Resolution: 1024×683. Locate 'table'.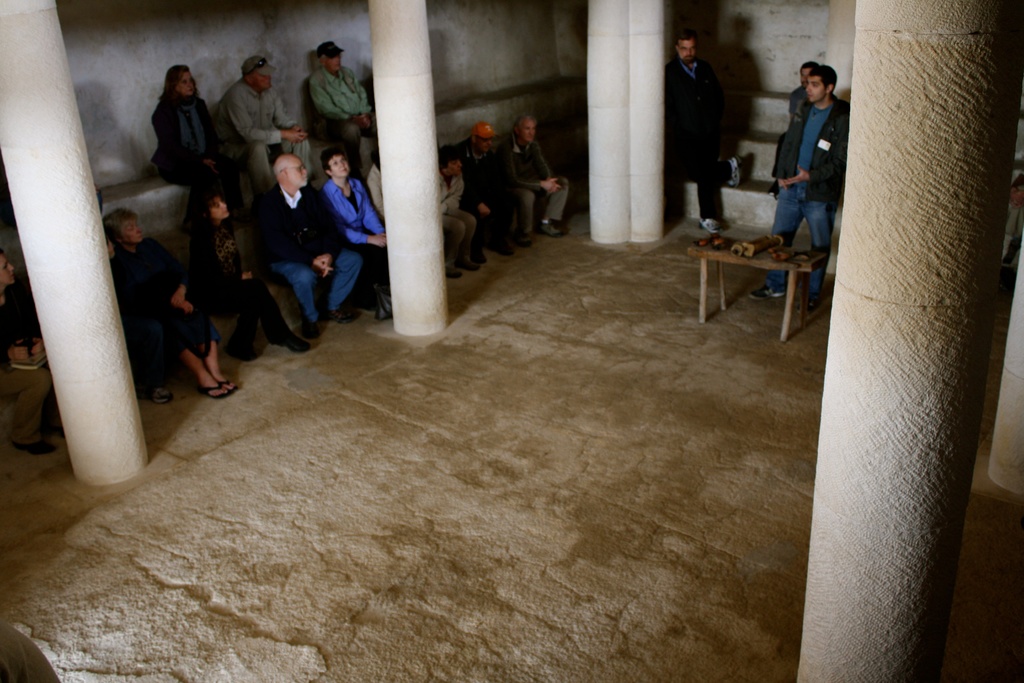
692:224:819:334.
